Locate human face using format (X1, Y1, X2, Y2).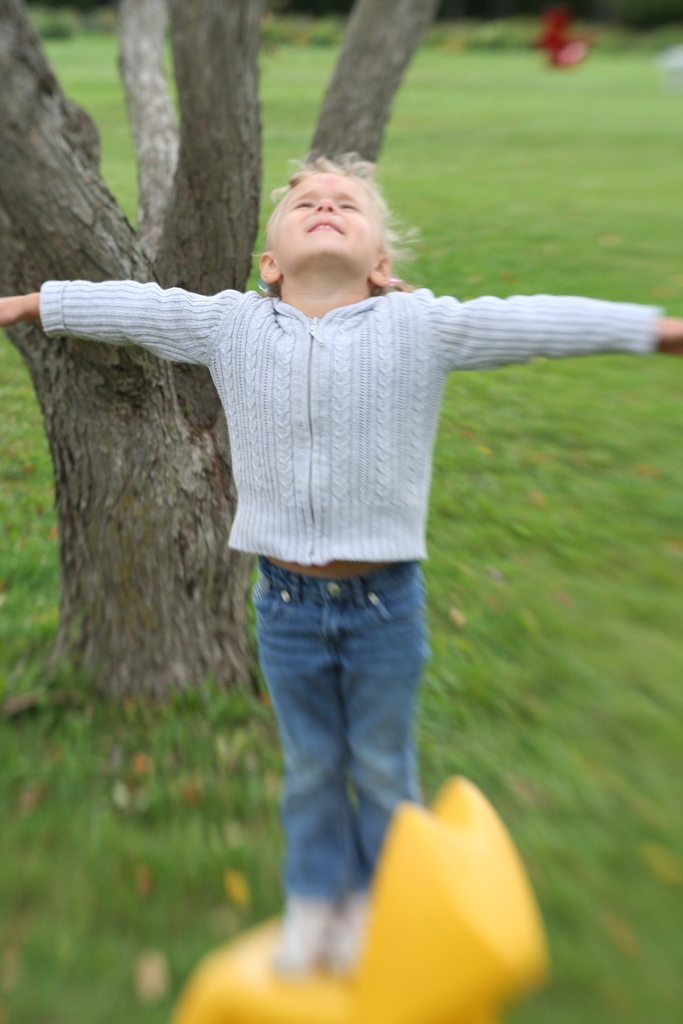
(274, 167, 375, 267).
